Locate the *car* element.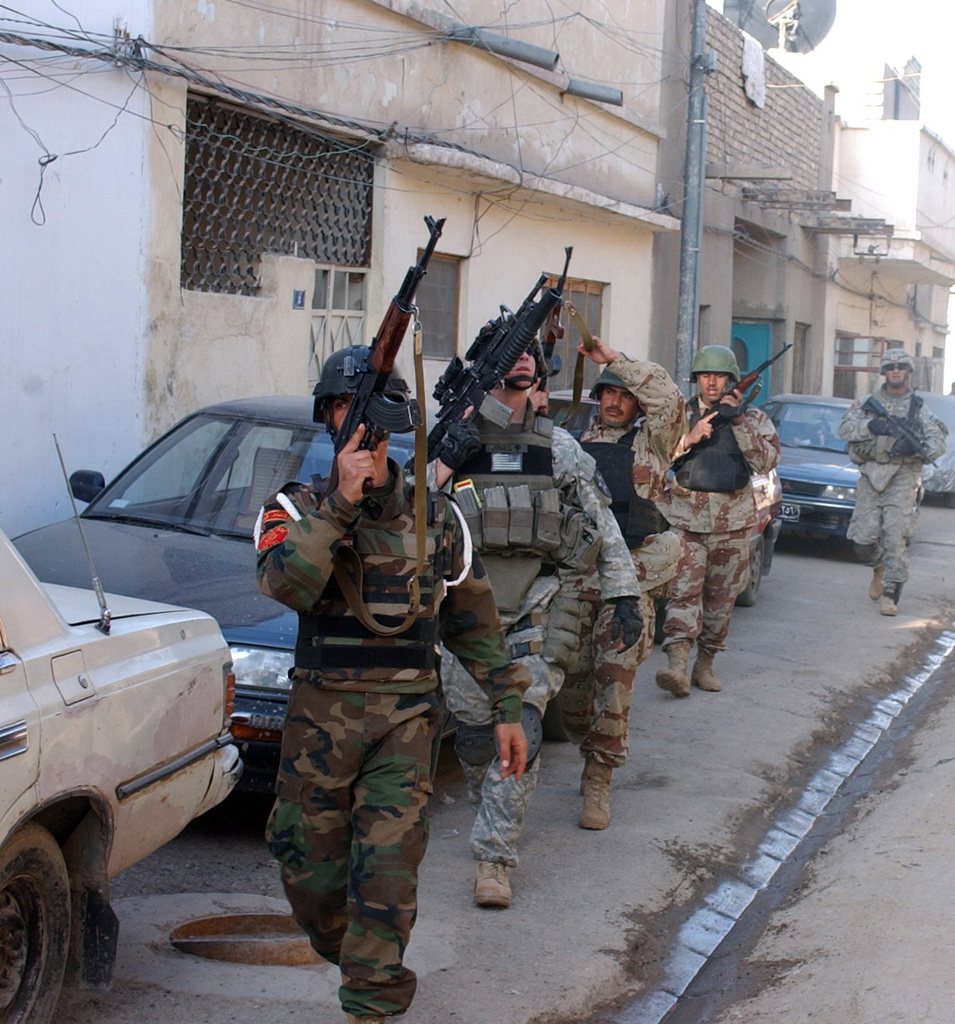
Element bbox: {"x1": 886, "y1": 385, "x2": 954, "y2": 521}.
